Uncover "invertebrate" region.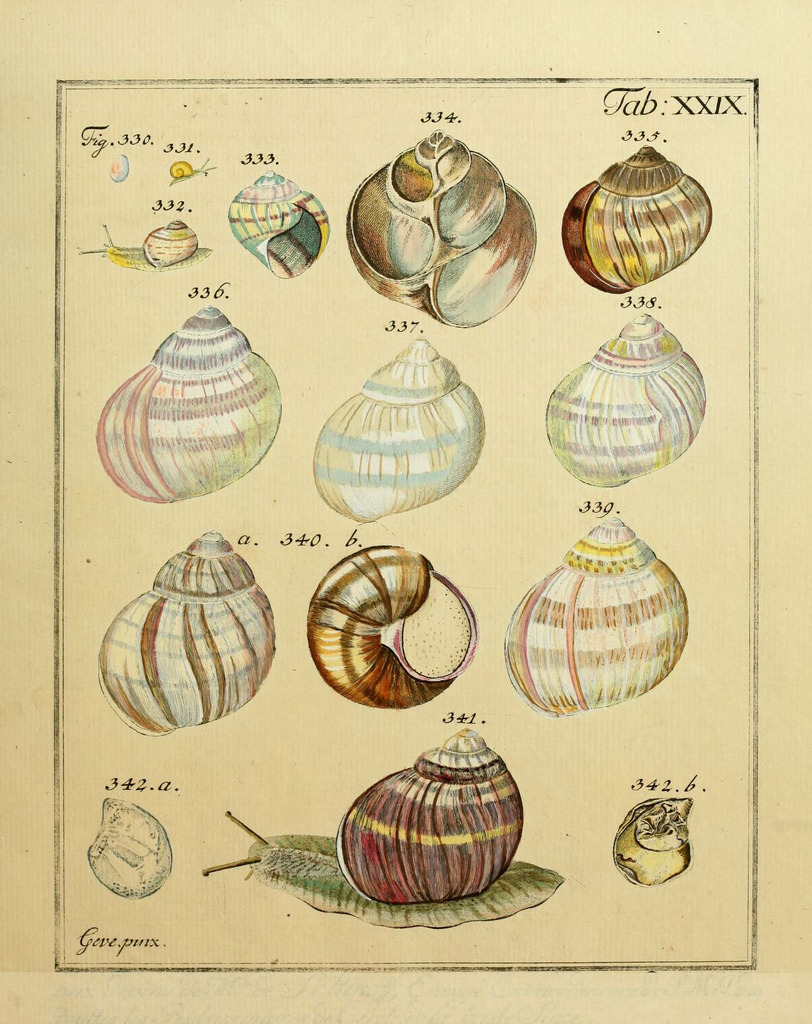
Uncovered: crop(80, 216, 202, 273).
